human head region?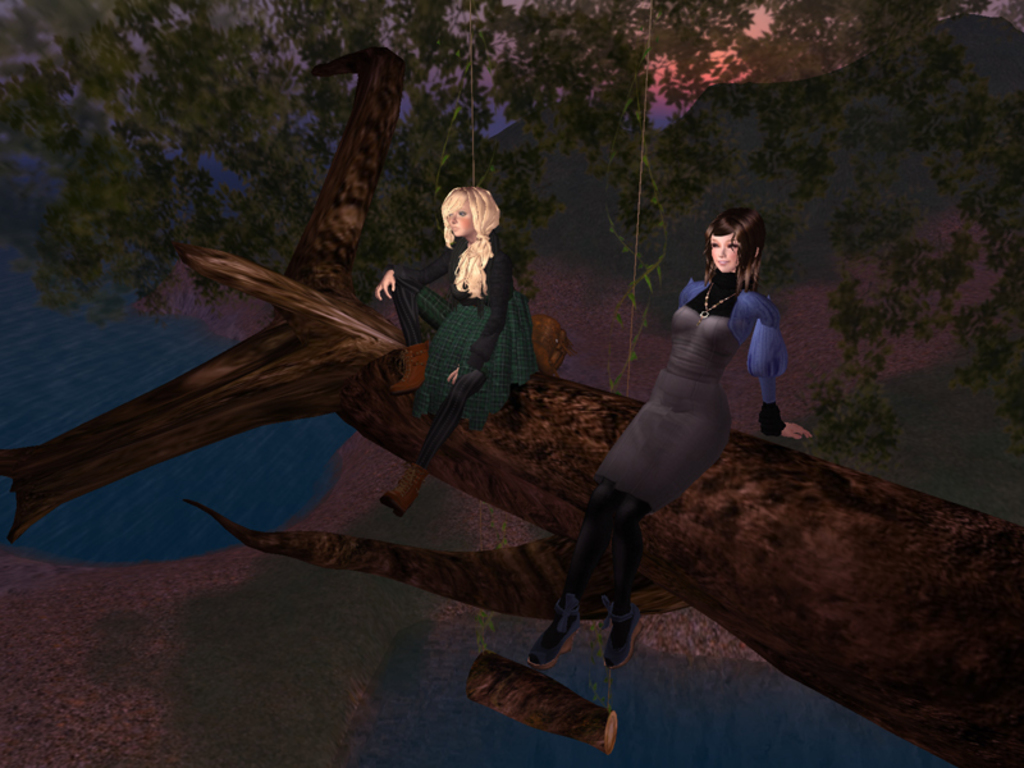
[x1=692, y1=201, x2=772, y2=287]
